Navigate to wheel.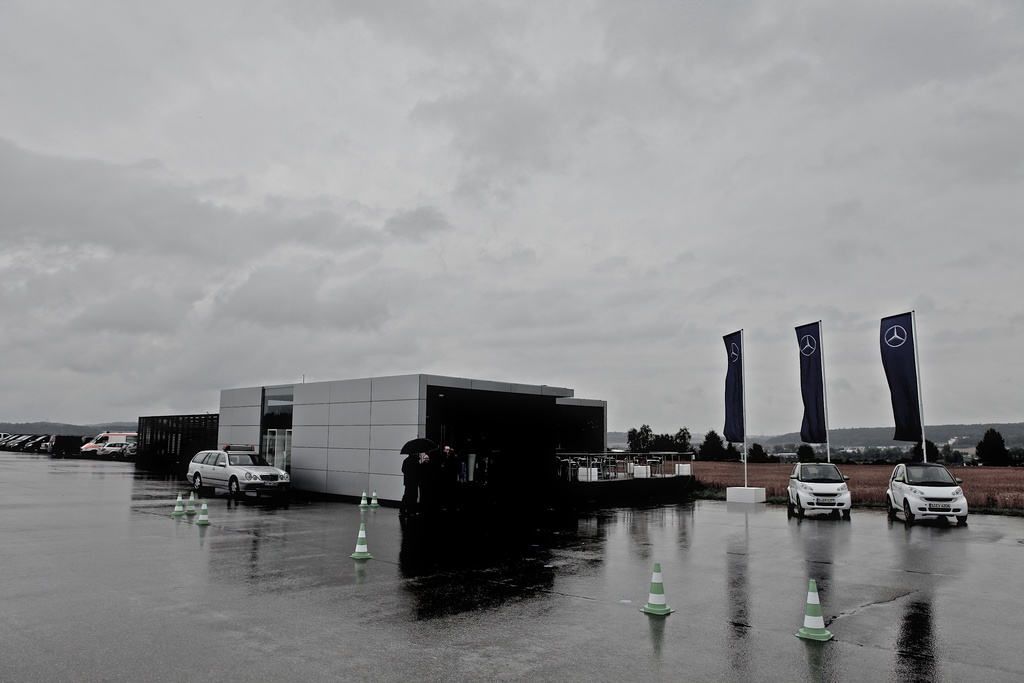
Navigation target: [842,511,854,516].
